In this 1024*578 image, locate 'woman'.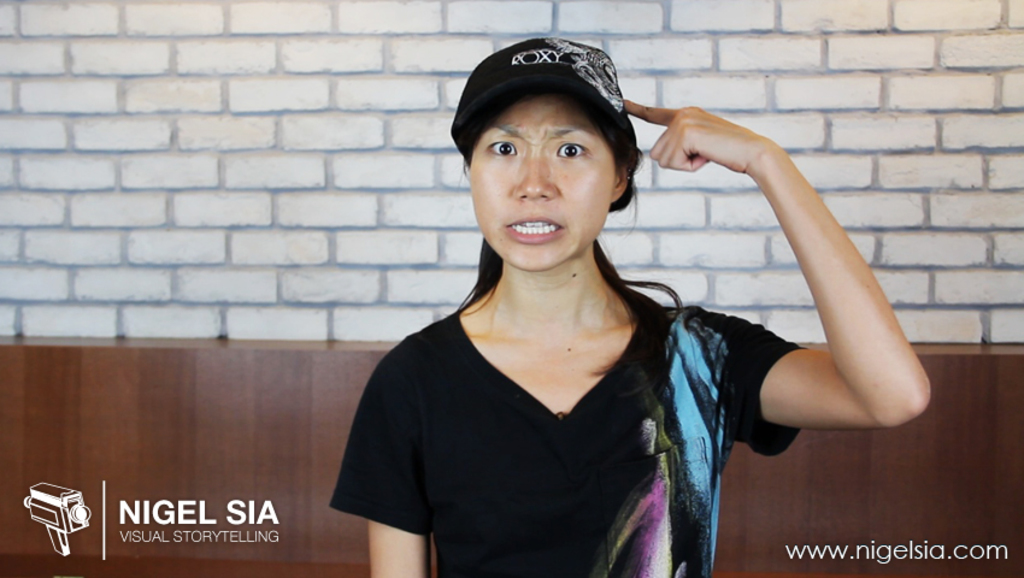
Bounding box: BBox(329, 46, 805, 573).
